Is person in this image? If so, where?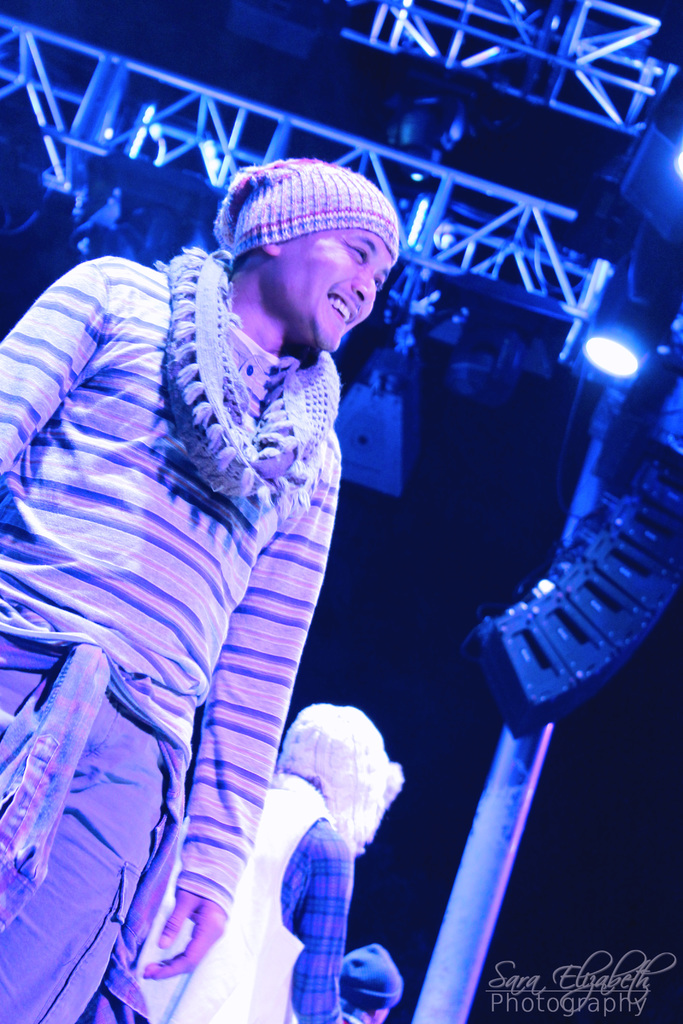
Yes, at (49,158,504,976).
